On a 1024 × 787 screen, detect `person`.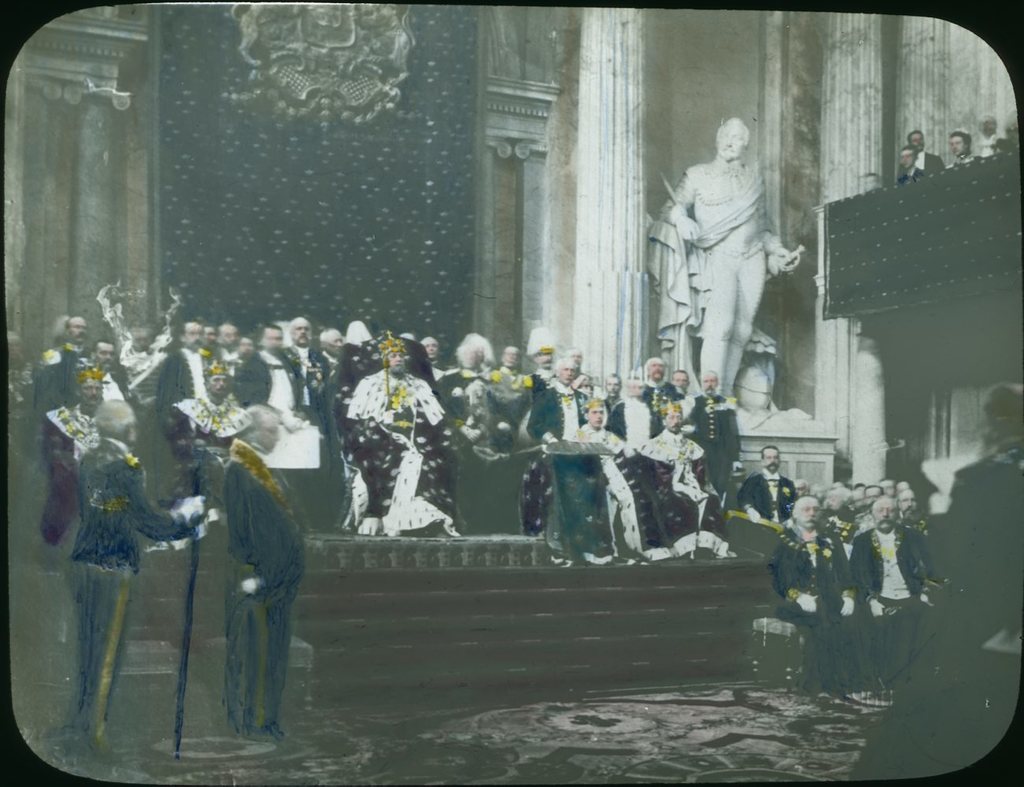
l=968, t=113, r=1002, b=159.
